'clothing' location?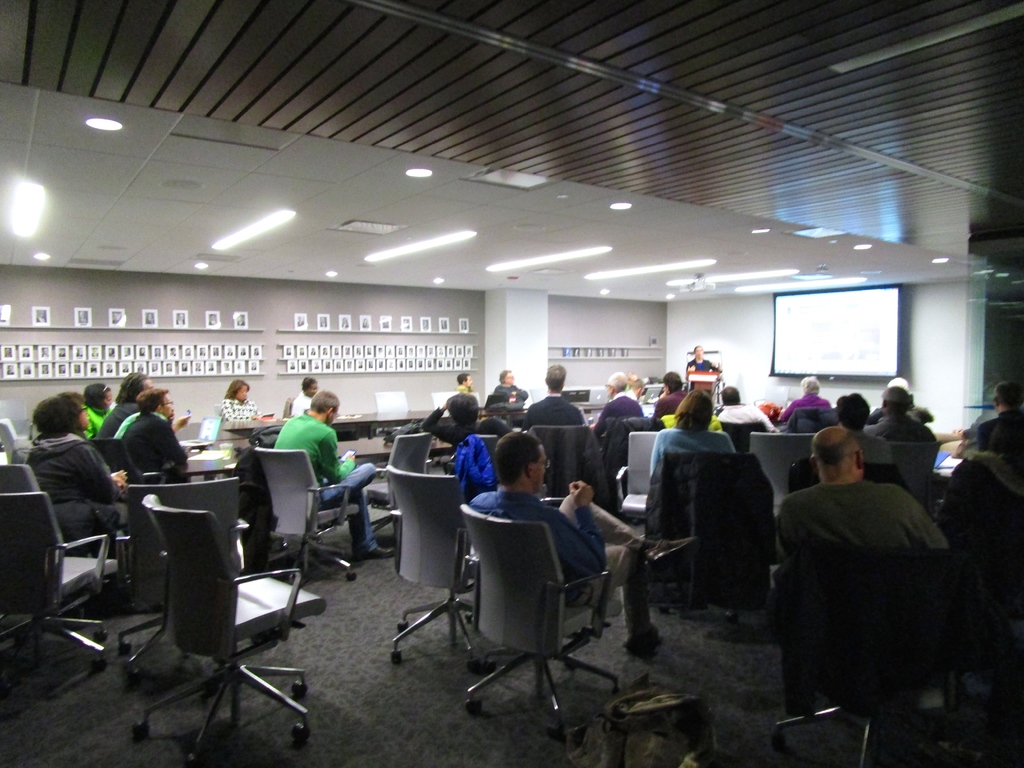
left=952, top=403, right=1023, bottom=478
